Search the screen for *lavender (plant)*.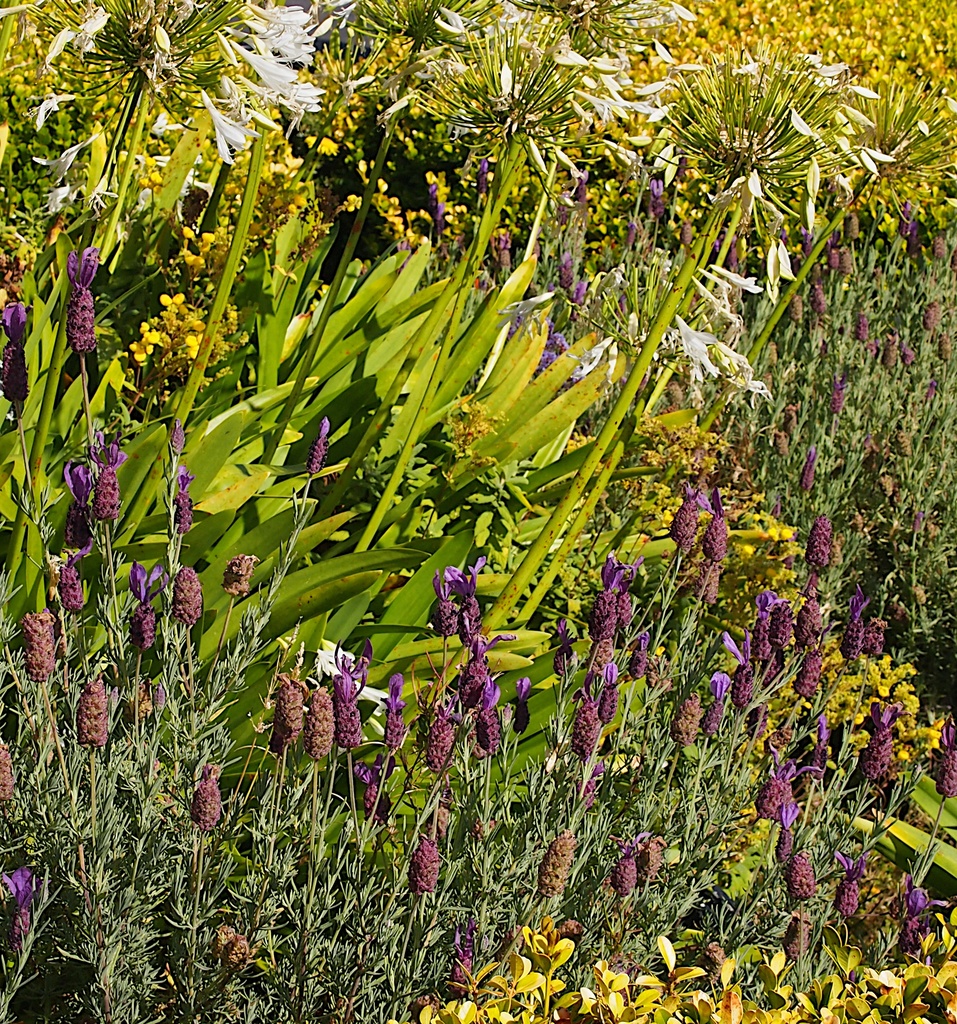
Found at {"left": 304, "top": 687, "right": 330, "bottom": 759}.
